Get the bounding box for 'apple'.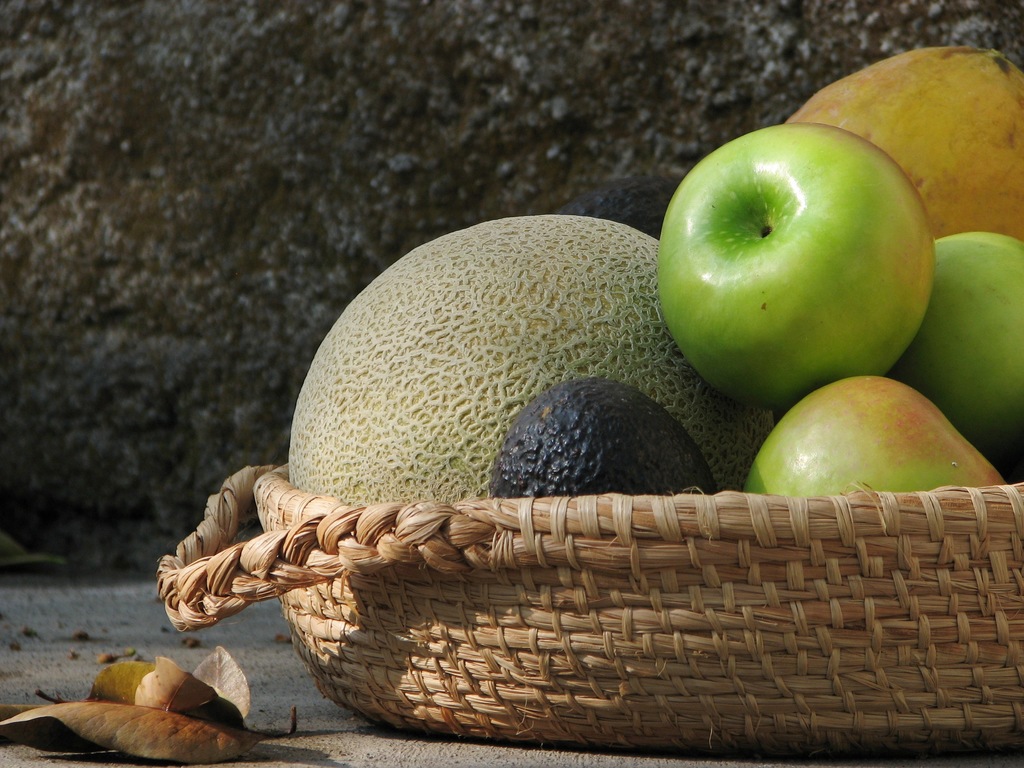
locate(744, 373, 1009, 496).
